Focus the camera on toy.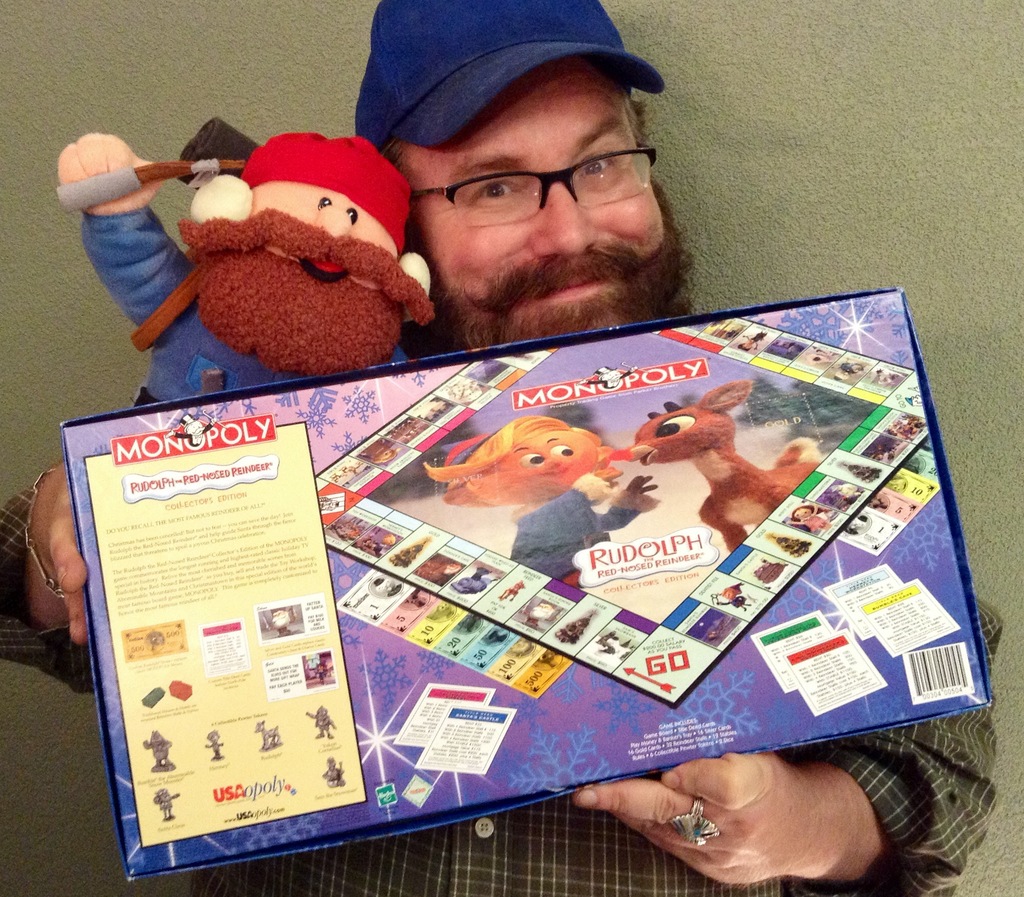
Focus region: [502,581,523,601].
